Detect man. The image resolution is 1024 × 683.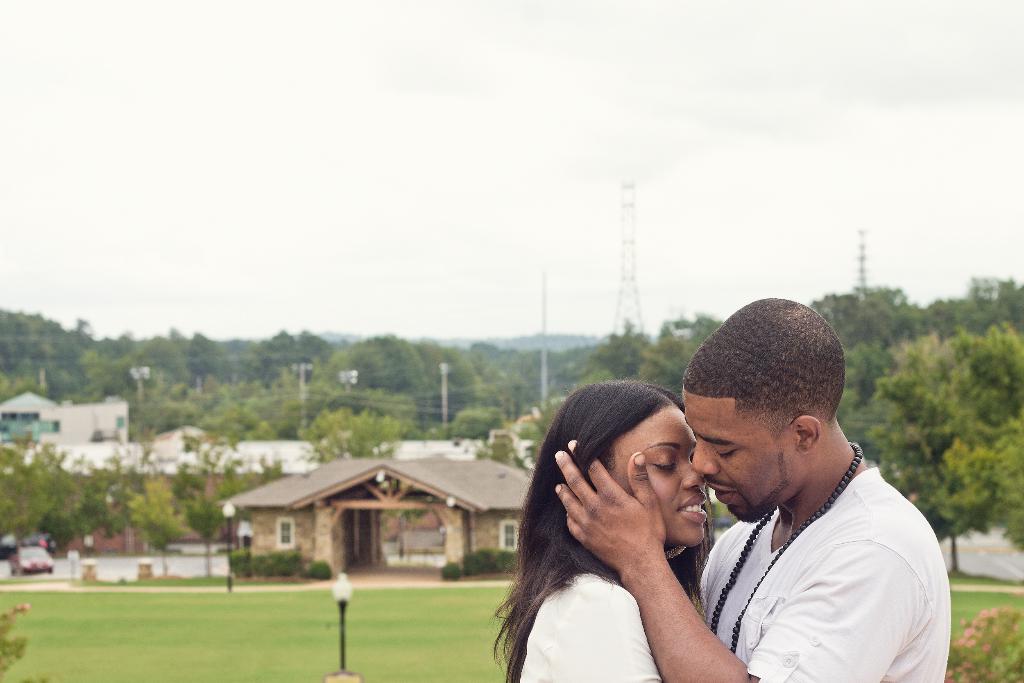
{"x1": 561, "y1": 287, "x2": 950, "y2": 682}.
